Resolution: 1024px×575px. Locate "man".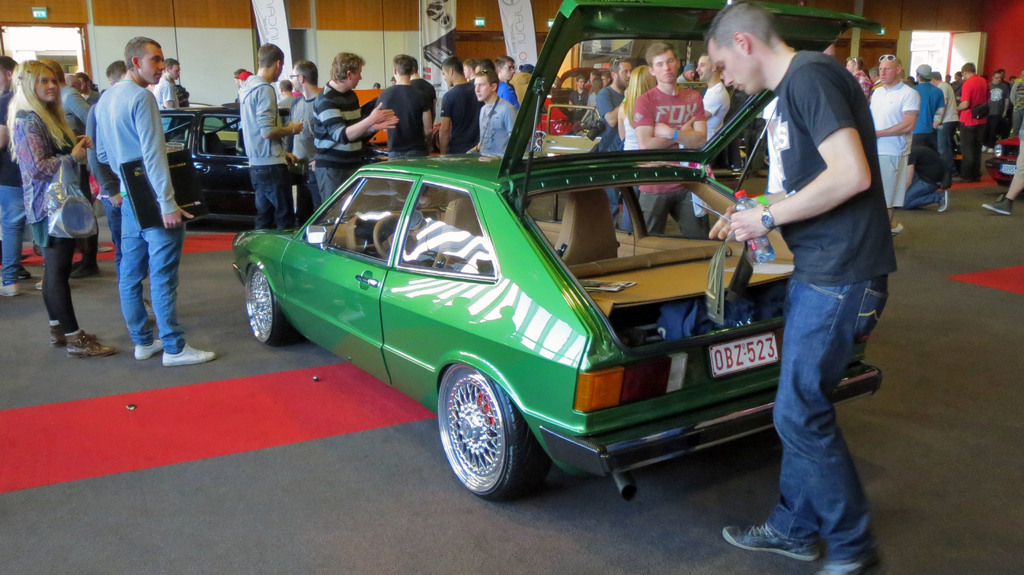
region(568, 75, 591, 124).
